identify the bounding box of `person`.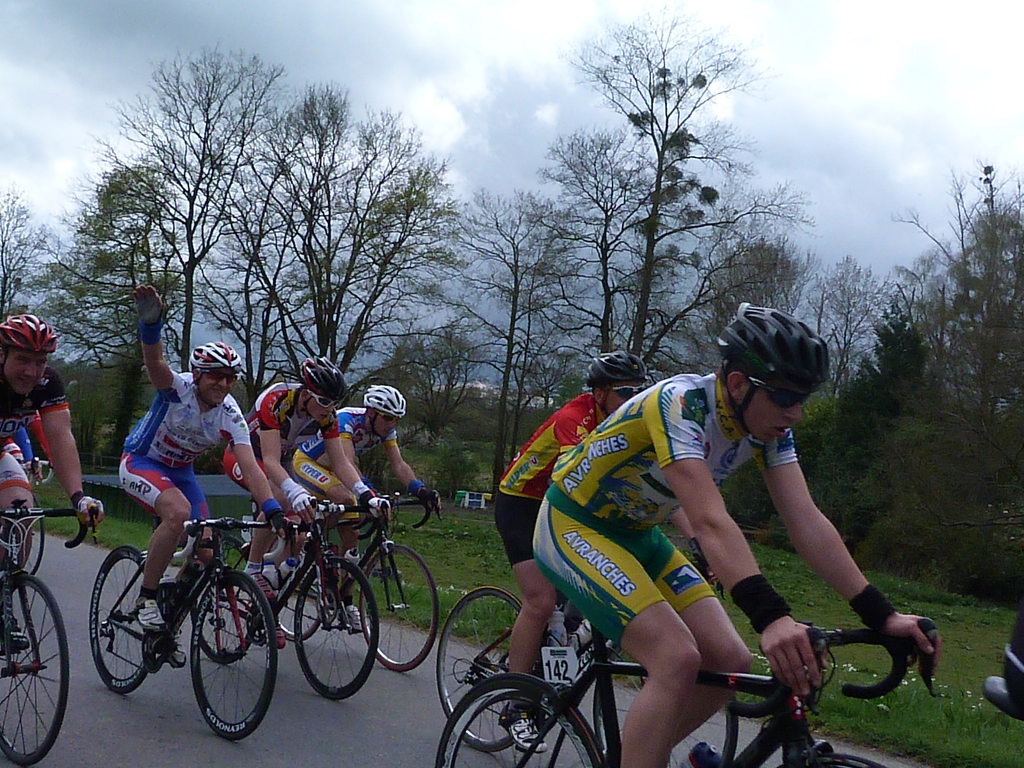
<region>534, 302, 941, 767</region>.
